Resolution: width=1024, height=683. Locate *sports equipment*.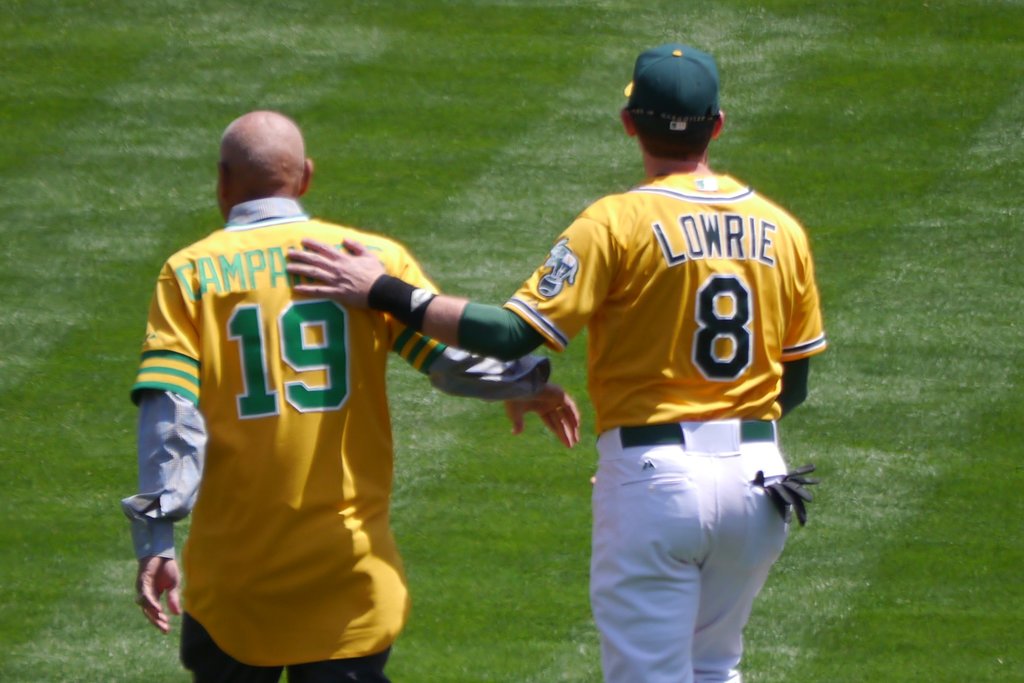
[left=617, top=35, right=721, bottom=123].
